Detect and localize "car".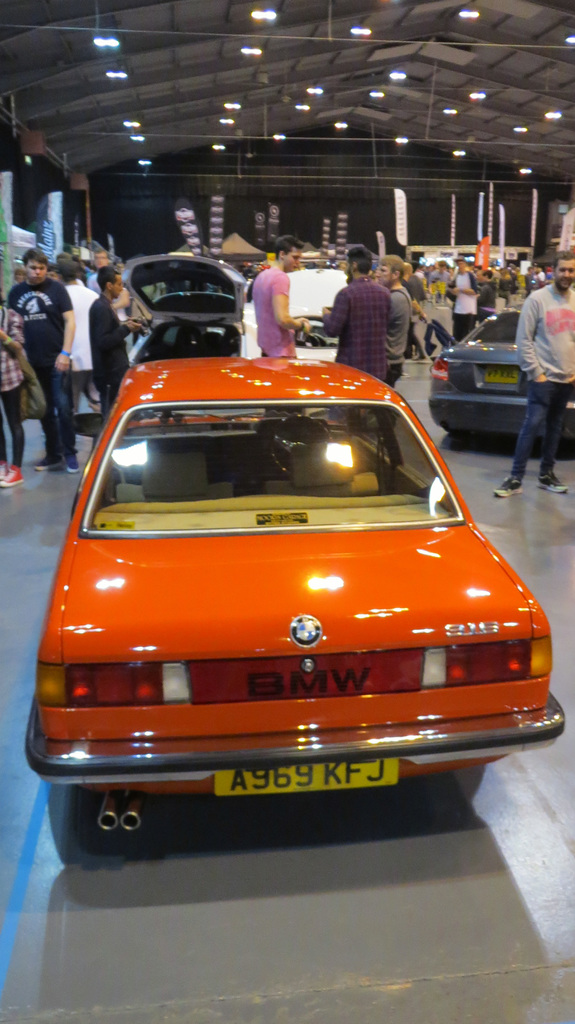
Localized at 245/271/350/356.
